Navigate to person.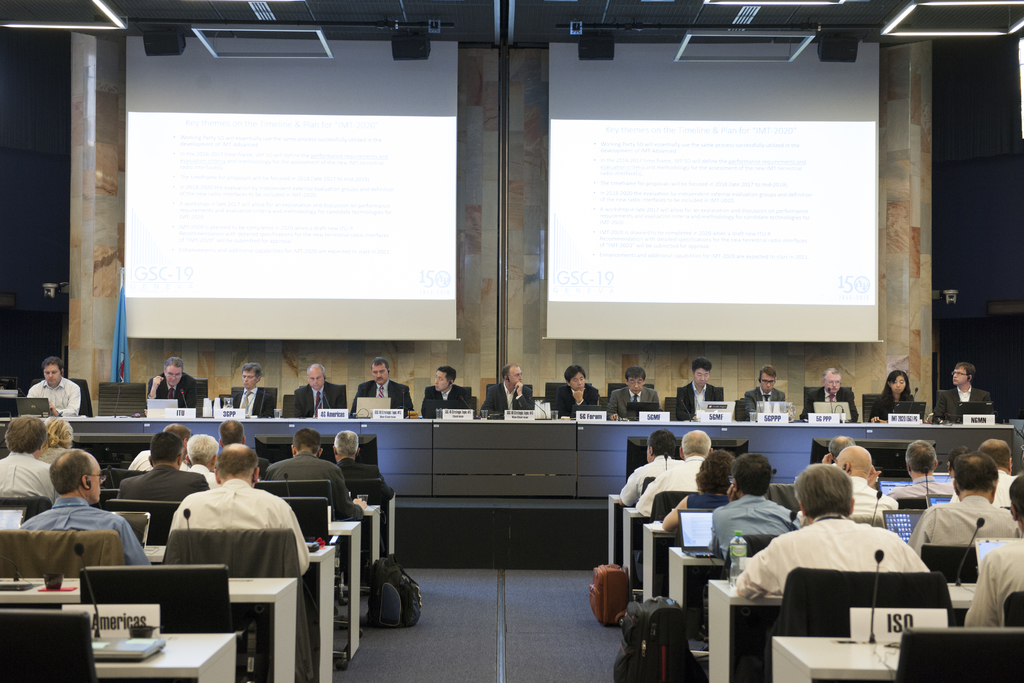
Navigation target: x1=230 y1=360 x2=280 y2=419.
